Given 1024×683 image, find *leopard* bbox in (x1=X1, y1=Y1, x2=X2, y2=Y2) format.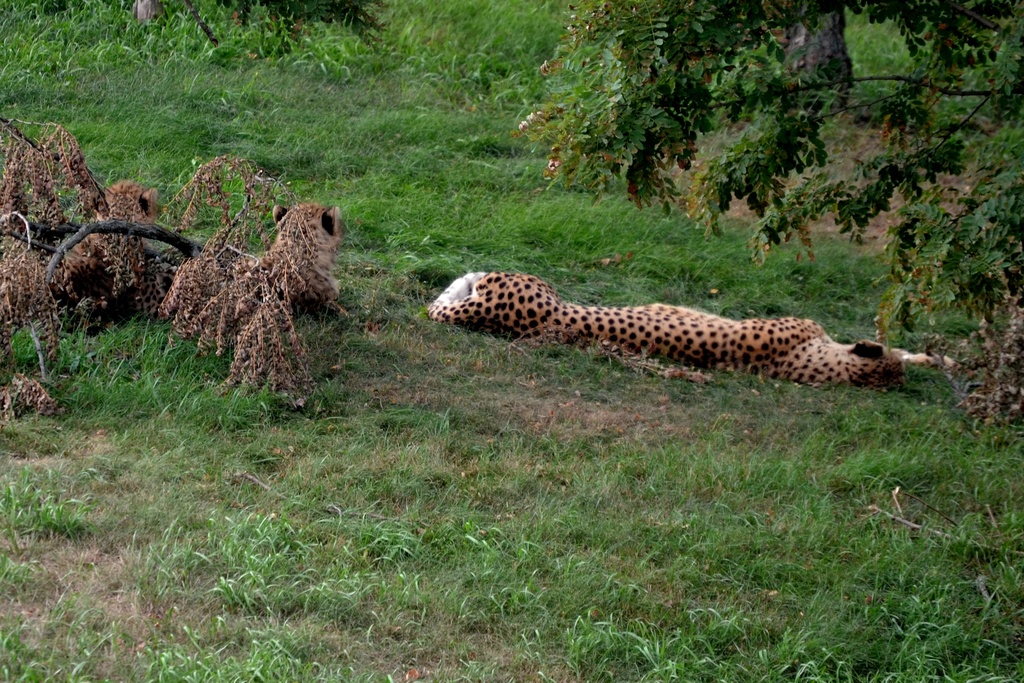
(x1=268, y1=206, x2=342, y2=292).
